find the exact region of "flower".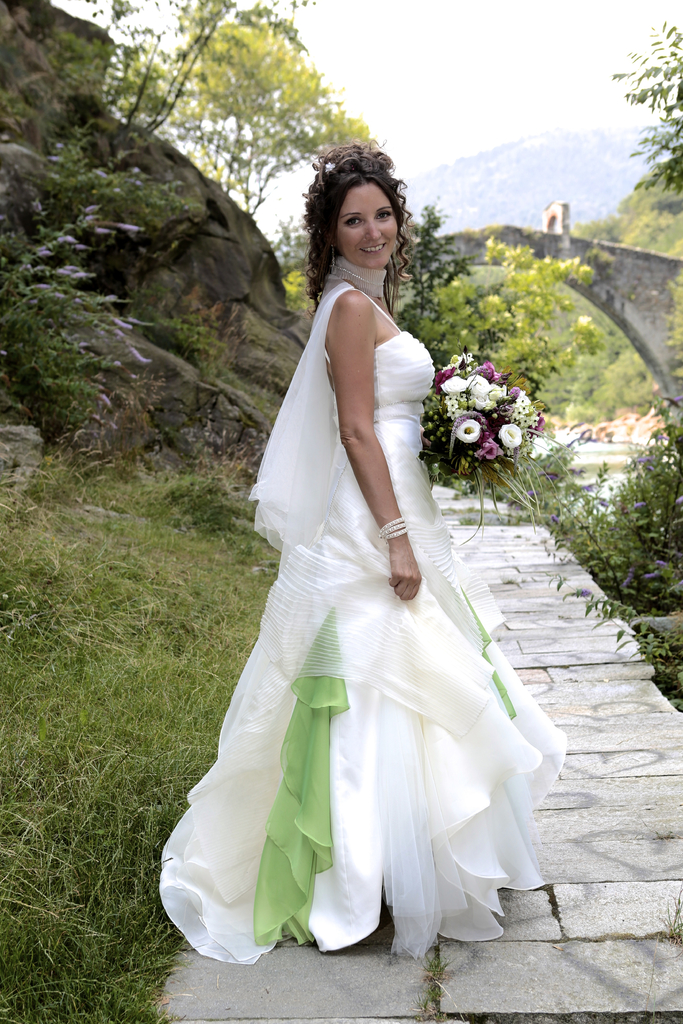
Exact region: (455,417,479,442).
